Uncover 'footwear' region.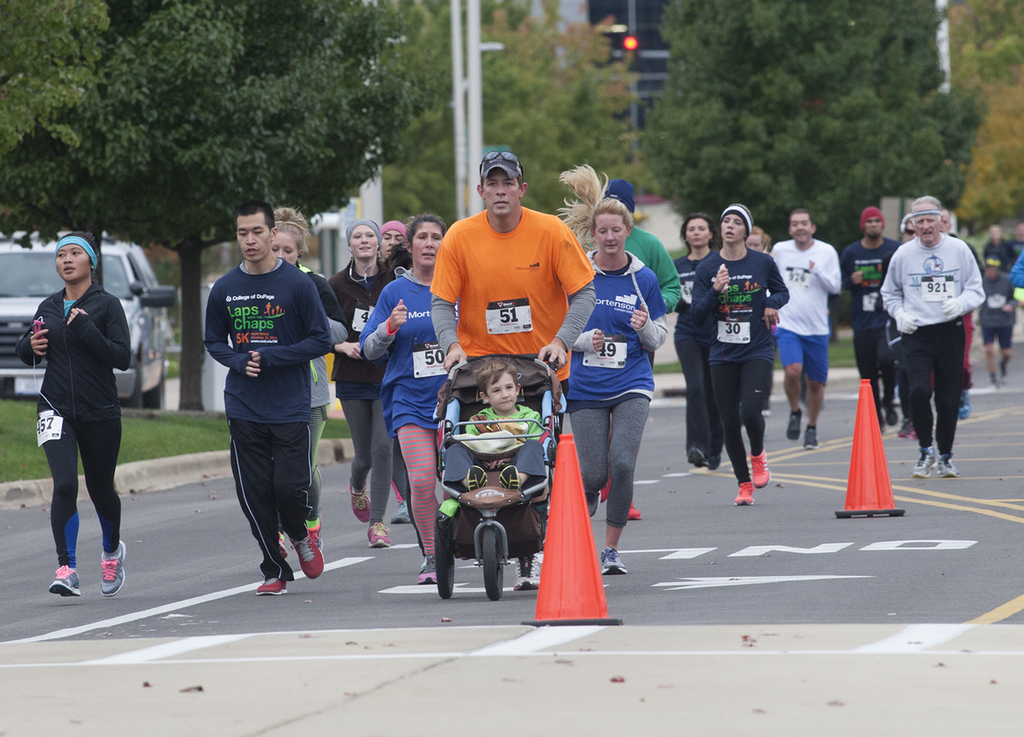
Uncovered: crop(597, 546, 627, 574).
